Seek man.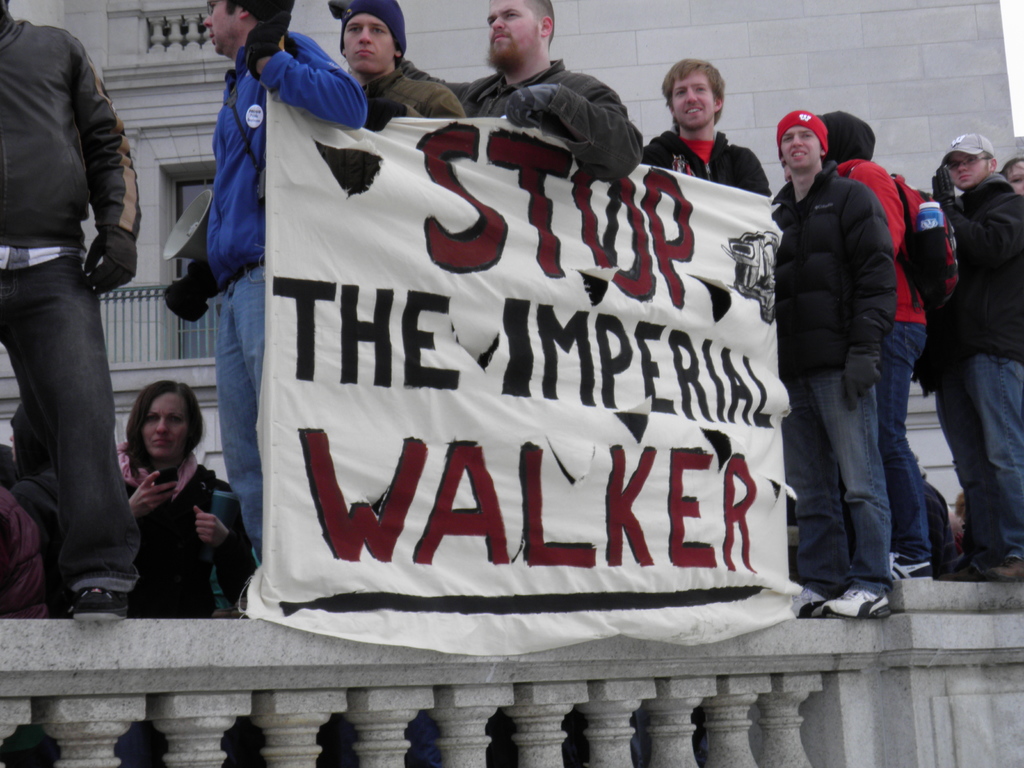
l=340, t=0, r=467, b=131.
